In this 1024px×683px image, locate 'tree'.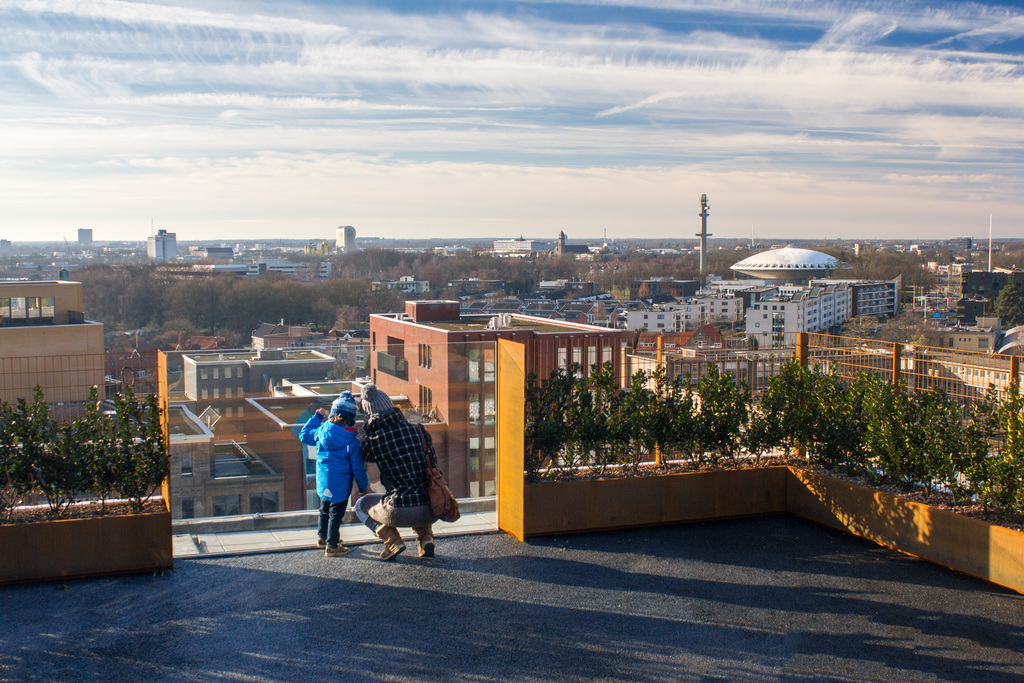
Bounding box: crop(0, 254, 43, 282).
